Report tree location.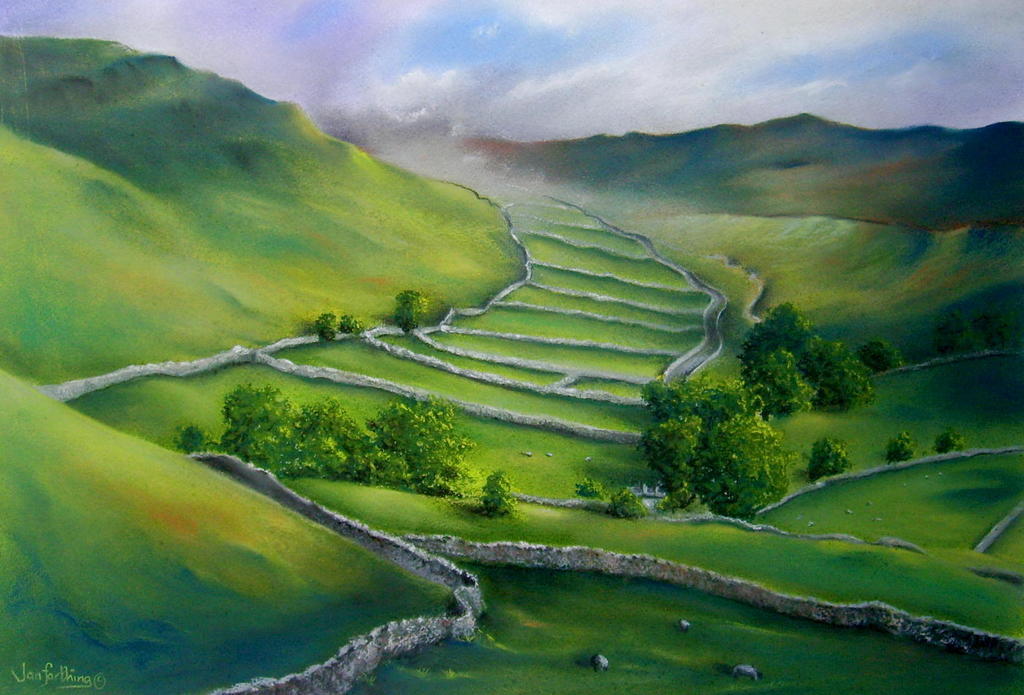
Report: rect(739, 285, 872, 435).
